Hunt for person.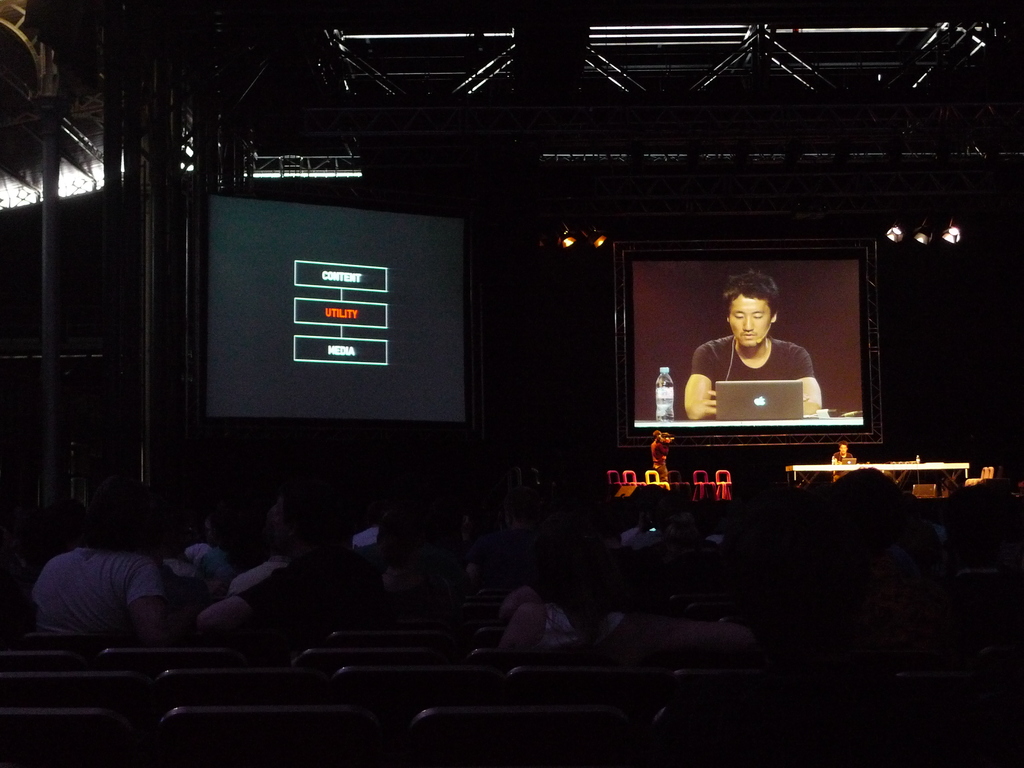
Hunted down at box=[829, 442, 856, 480].
